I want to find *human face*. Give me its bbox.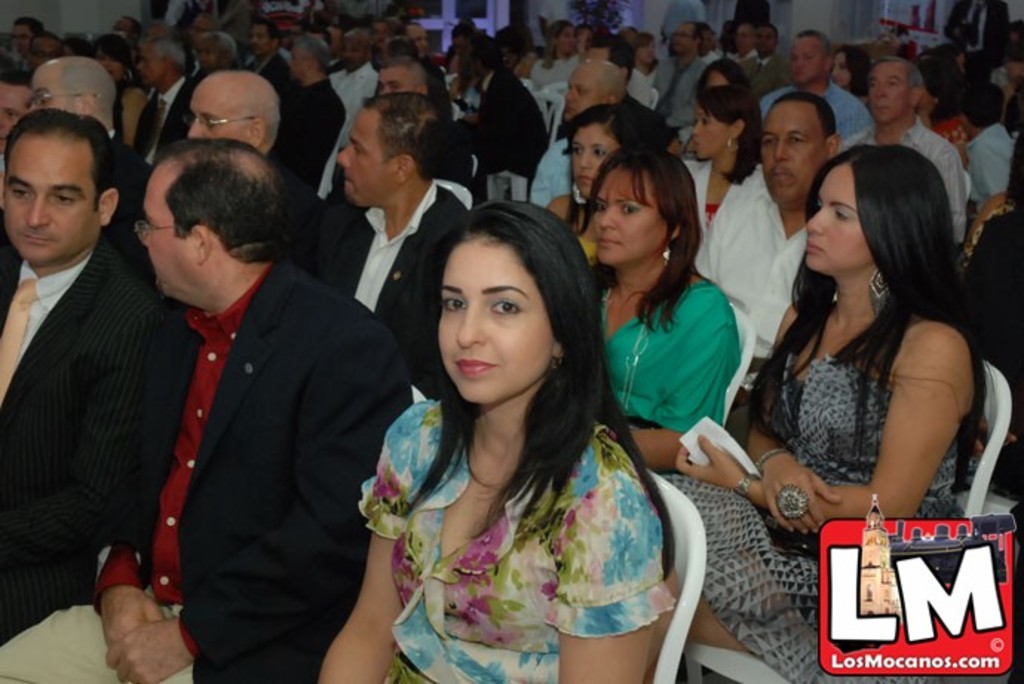
pyautogui.locateOnScreen(378, 65, 410, 96).
